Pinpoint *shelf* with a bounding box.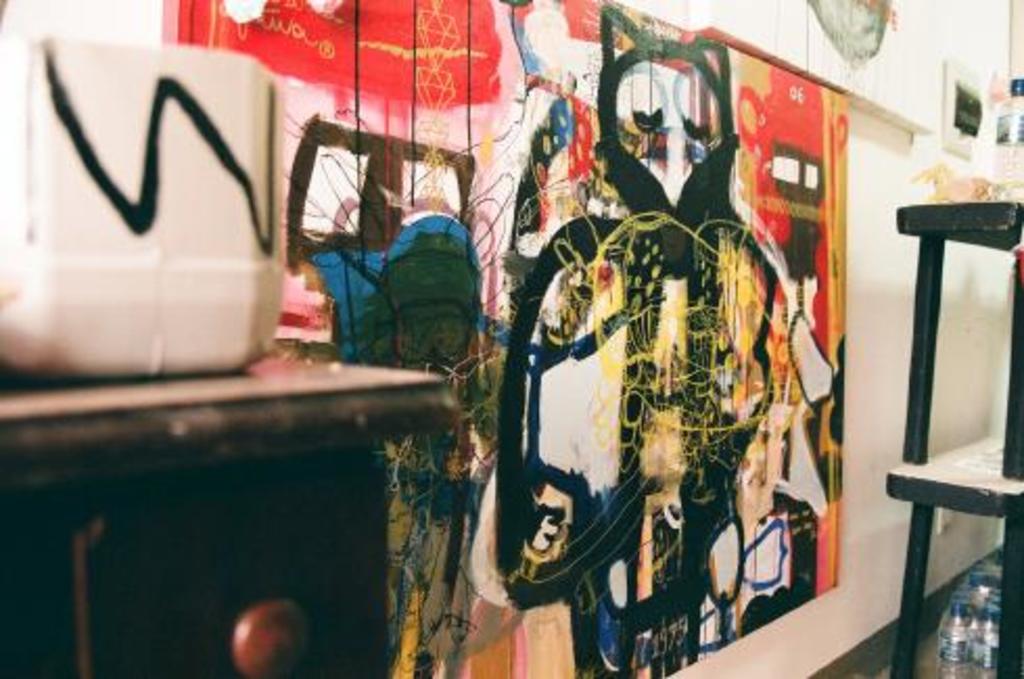
(x1=886, y1=203, x2=1022, y2=677).
